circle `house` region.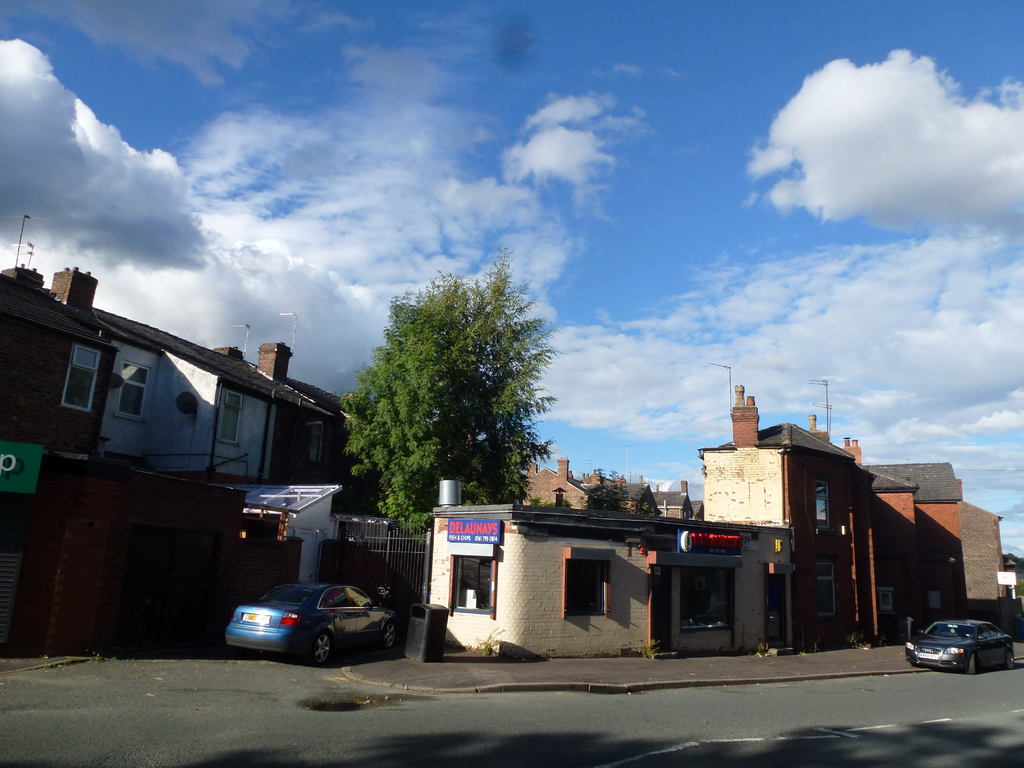
Region: [x1=696, y1=385, x2=1007, y2=656].
